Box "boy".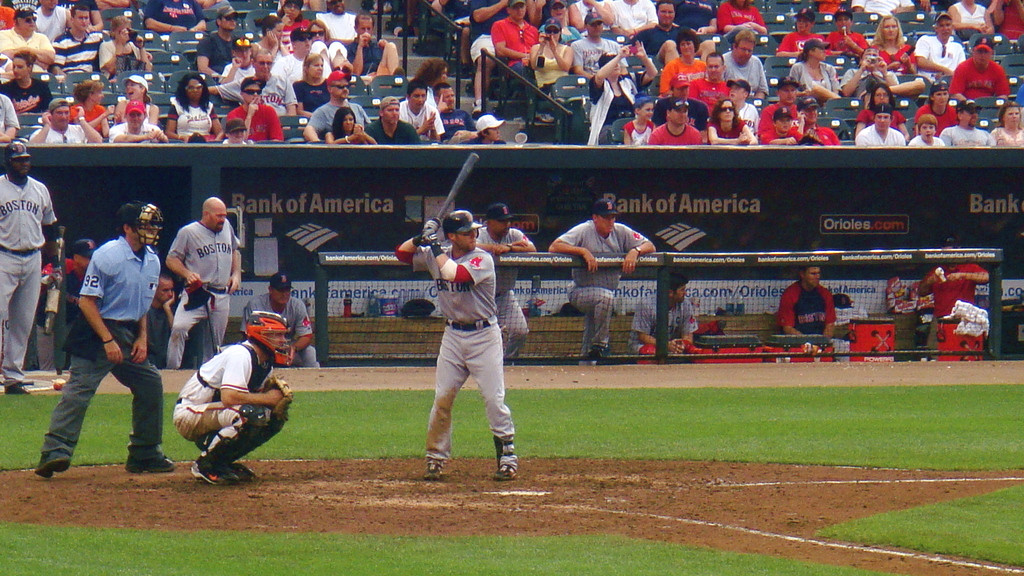
899, 111, 946, 149.
